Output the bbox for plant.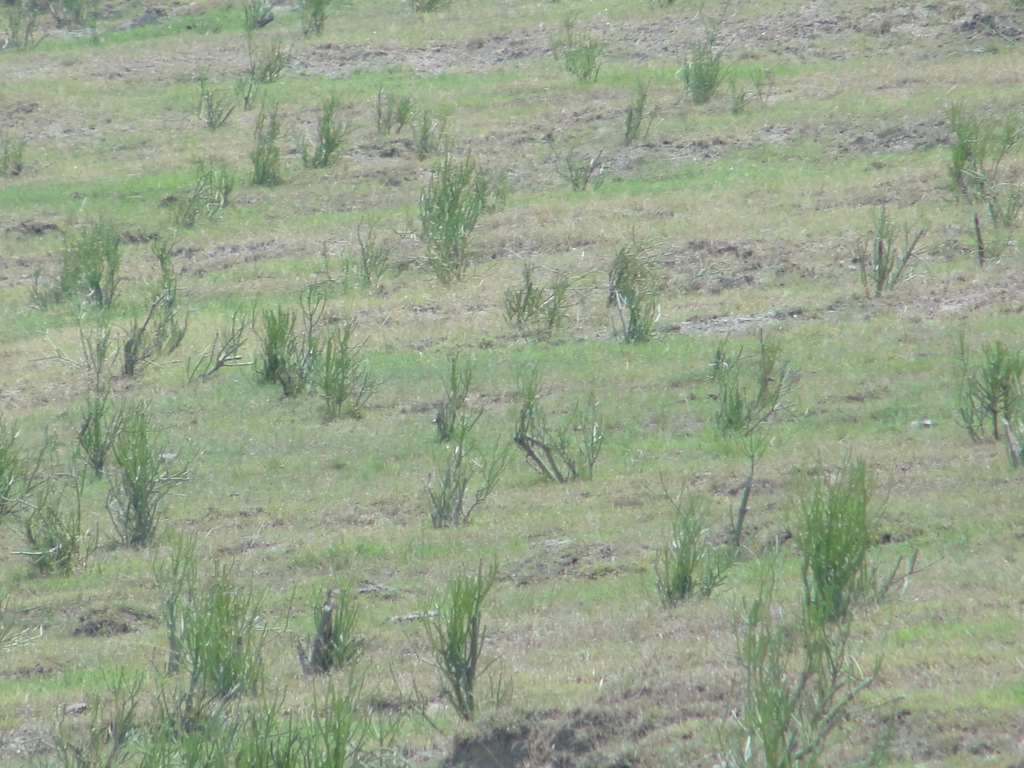
{"x1": 236, "y1": 58, "x2": 259, "y2": 117}.
